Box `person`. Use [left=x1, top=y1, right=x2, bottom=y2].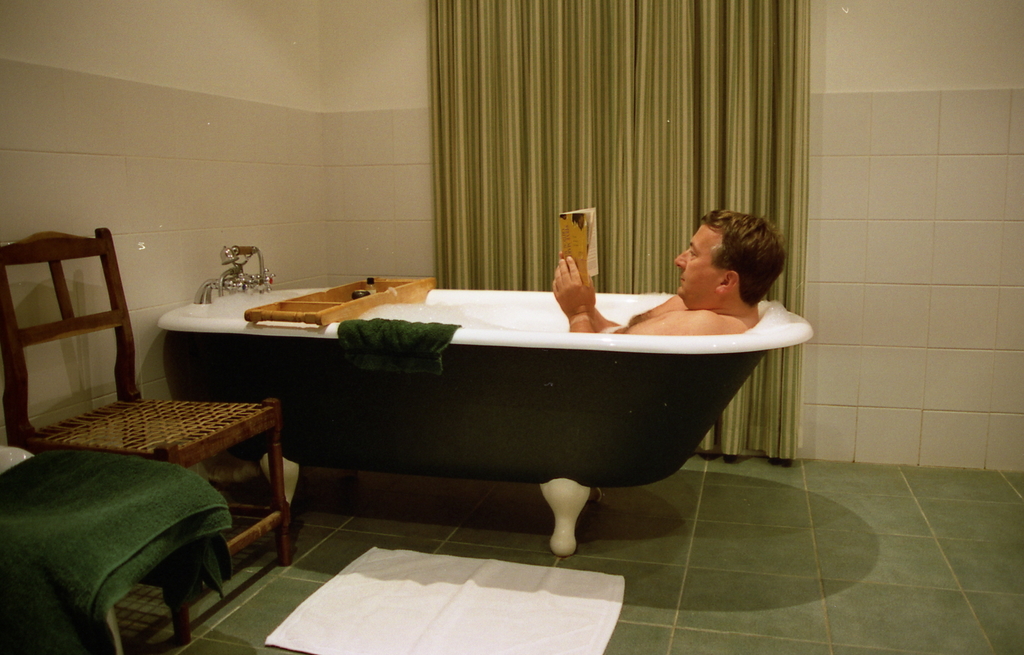
[left=550, top=207, right=787, bottom=335].
